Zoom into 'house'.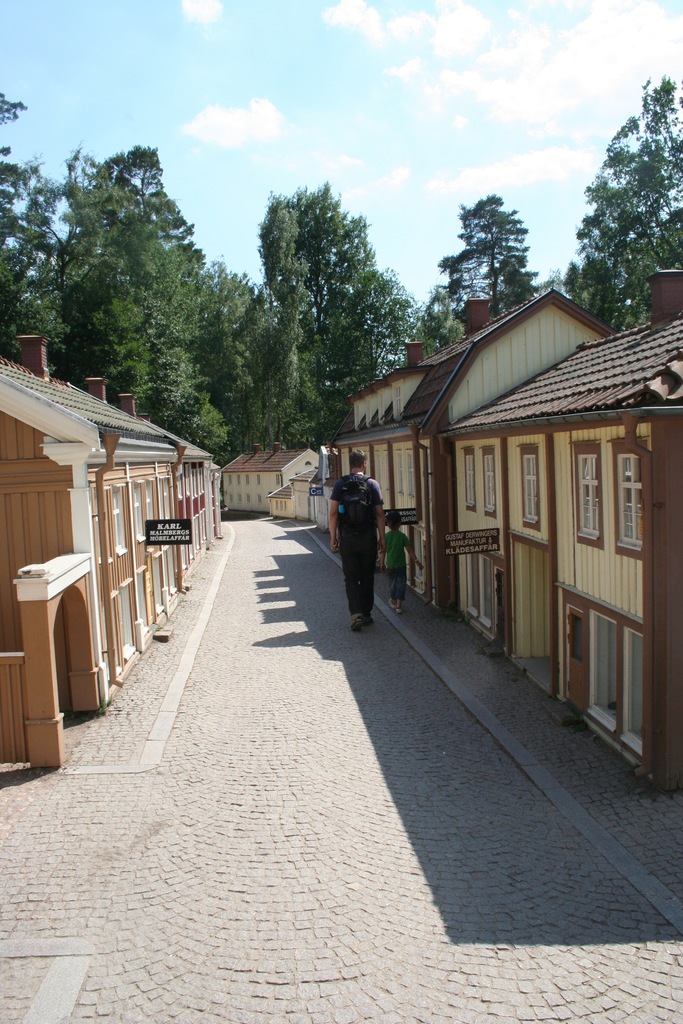
Zoom target: l=0, t=328, r=220, b=772.
